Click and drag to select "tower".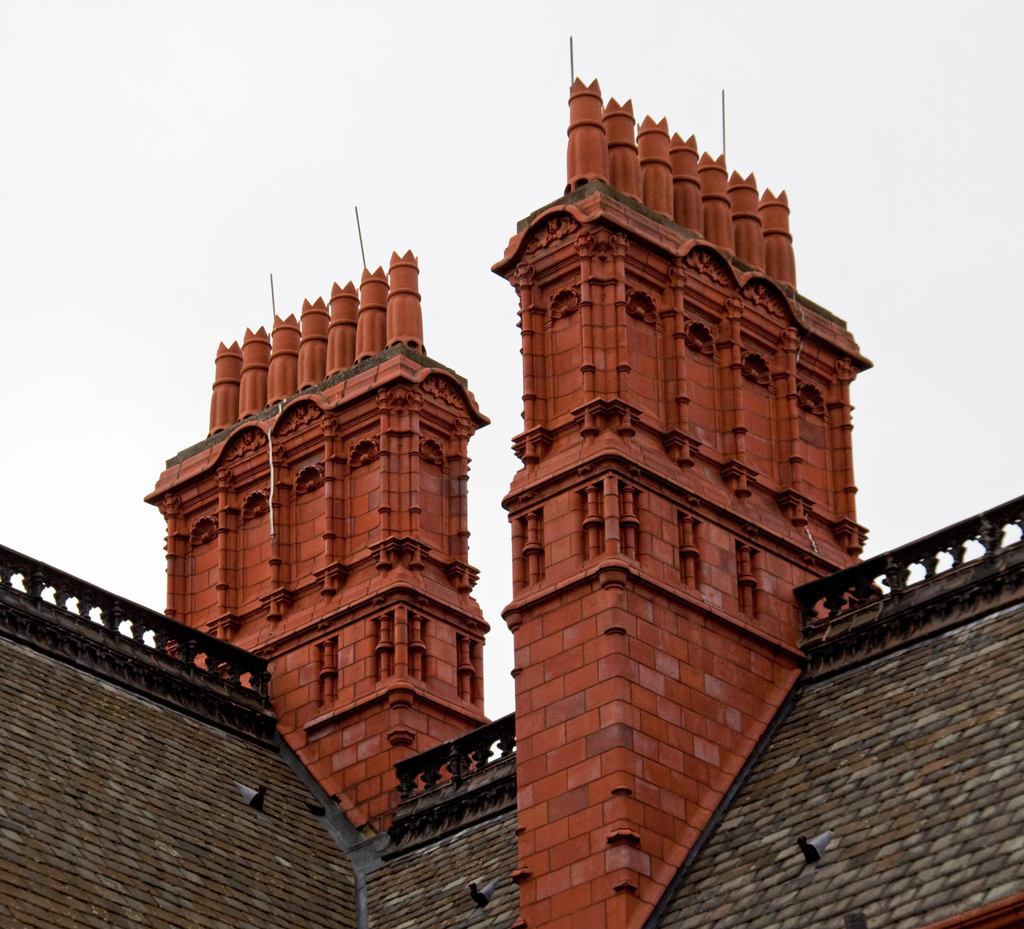
Selection: <region>145, 199, 514, 809</region>.
